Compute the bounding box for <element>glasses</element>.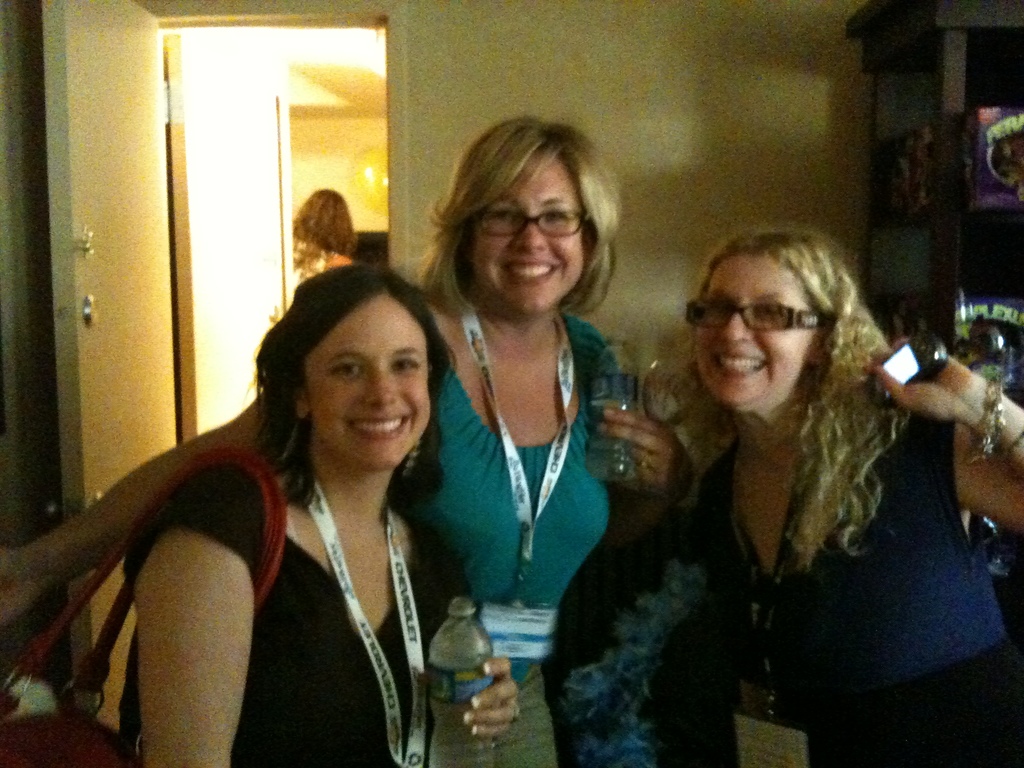
<bbox>701, 300, 834, 350</bbox>.
